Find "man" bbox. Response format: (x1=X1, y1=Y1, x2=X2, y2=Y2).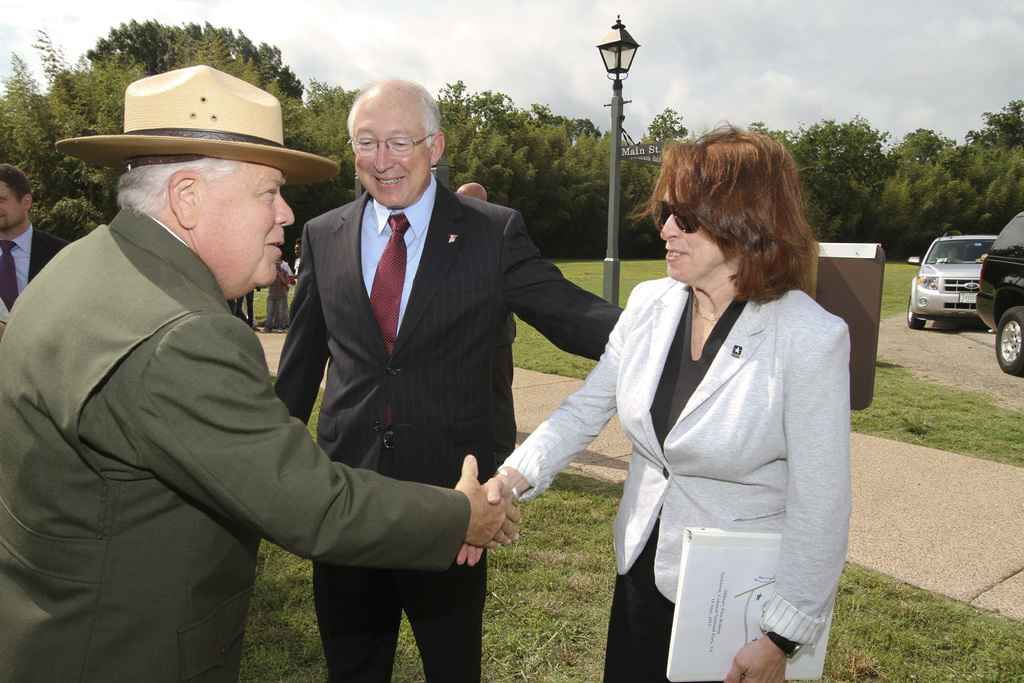
(x1=0, y1=67, x2=507, y2=682).
